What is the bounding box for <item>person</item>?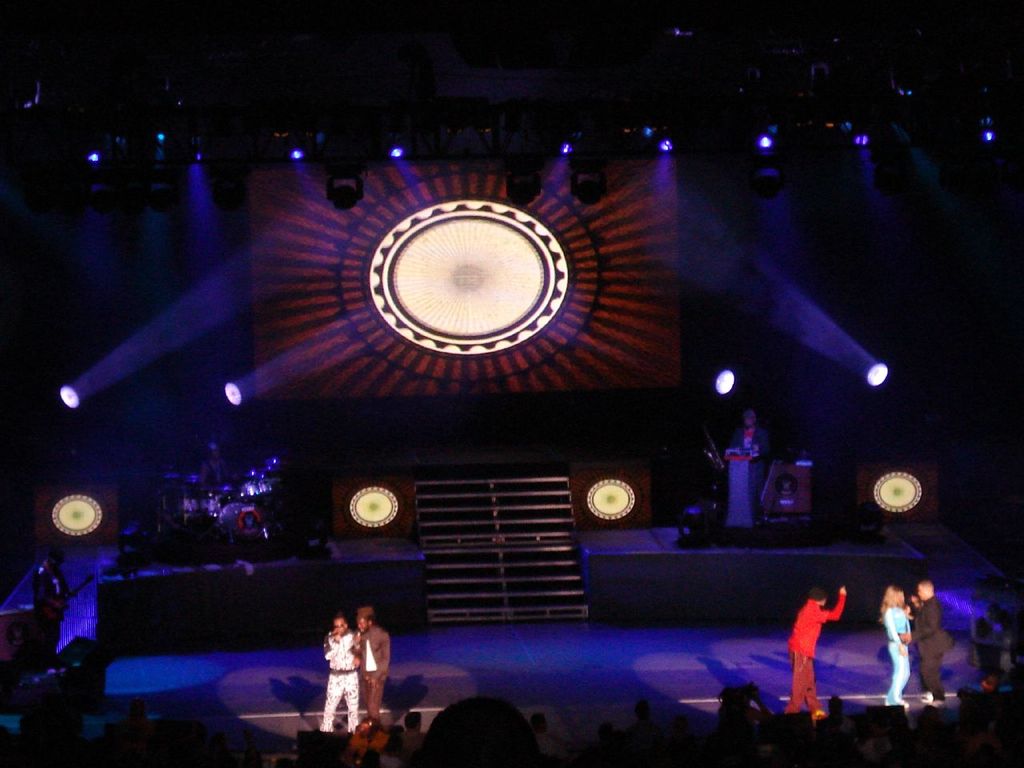
Rect(784, 581, 846, 711).
